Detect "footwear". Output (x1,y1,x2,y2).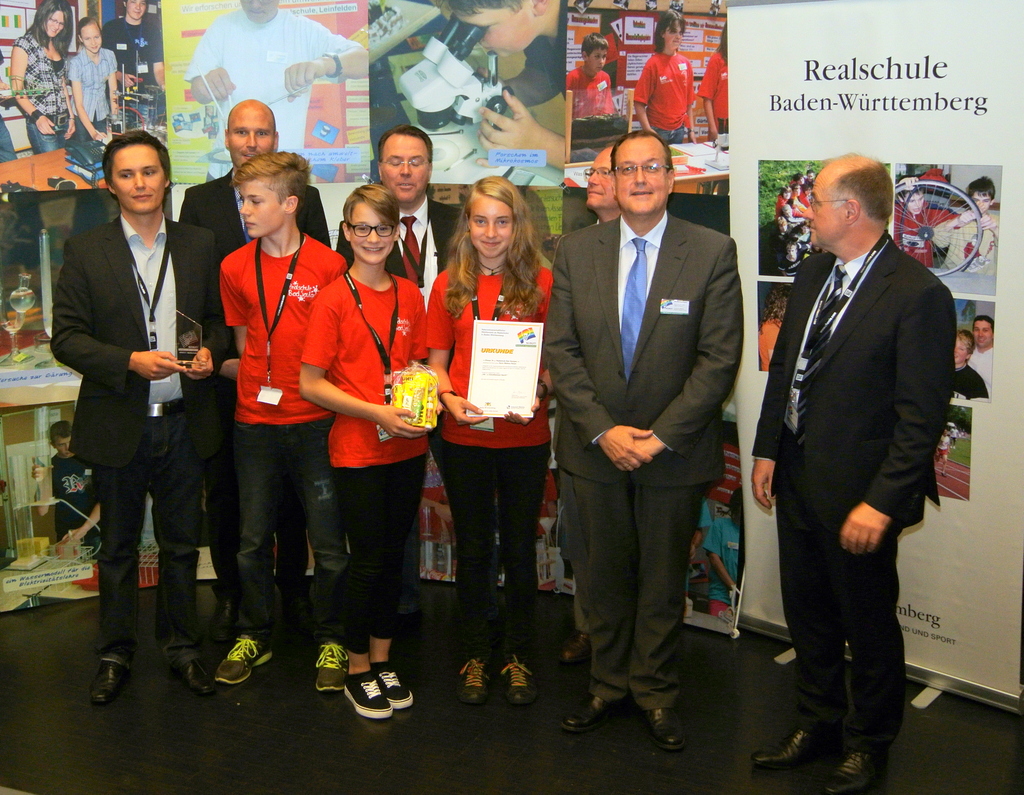
(749,729,830,767).
